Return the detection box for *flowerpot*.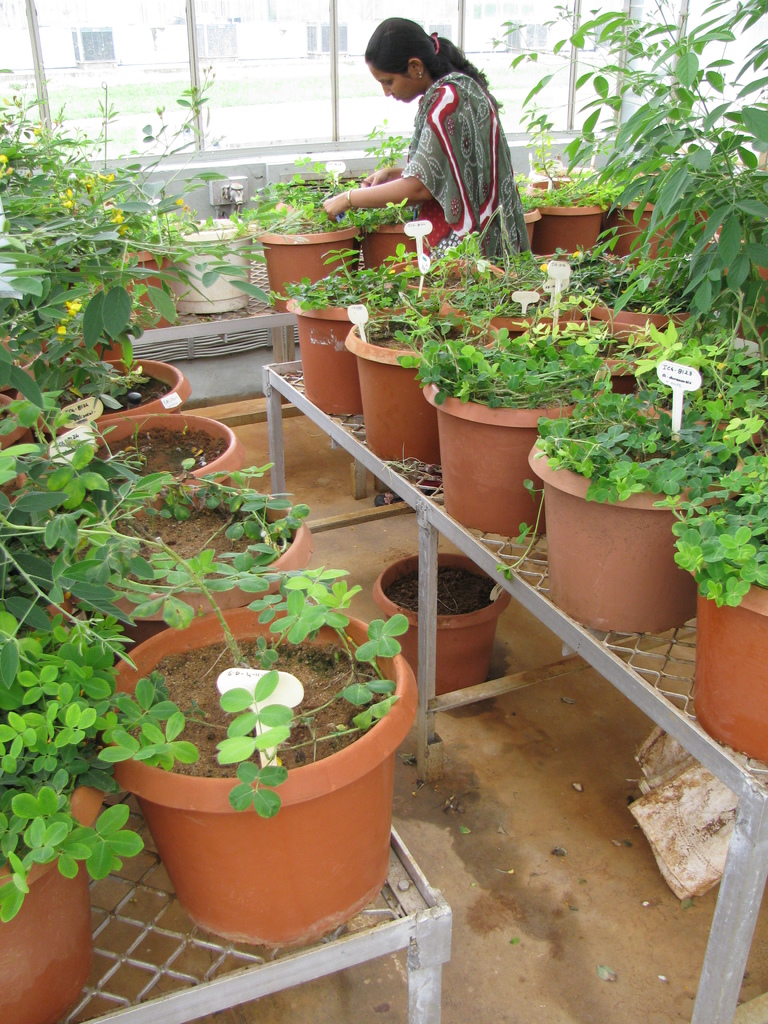
0:767:107:1023.
